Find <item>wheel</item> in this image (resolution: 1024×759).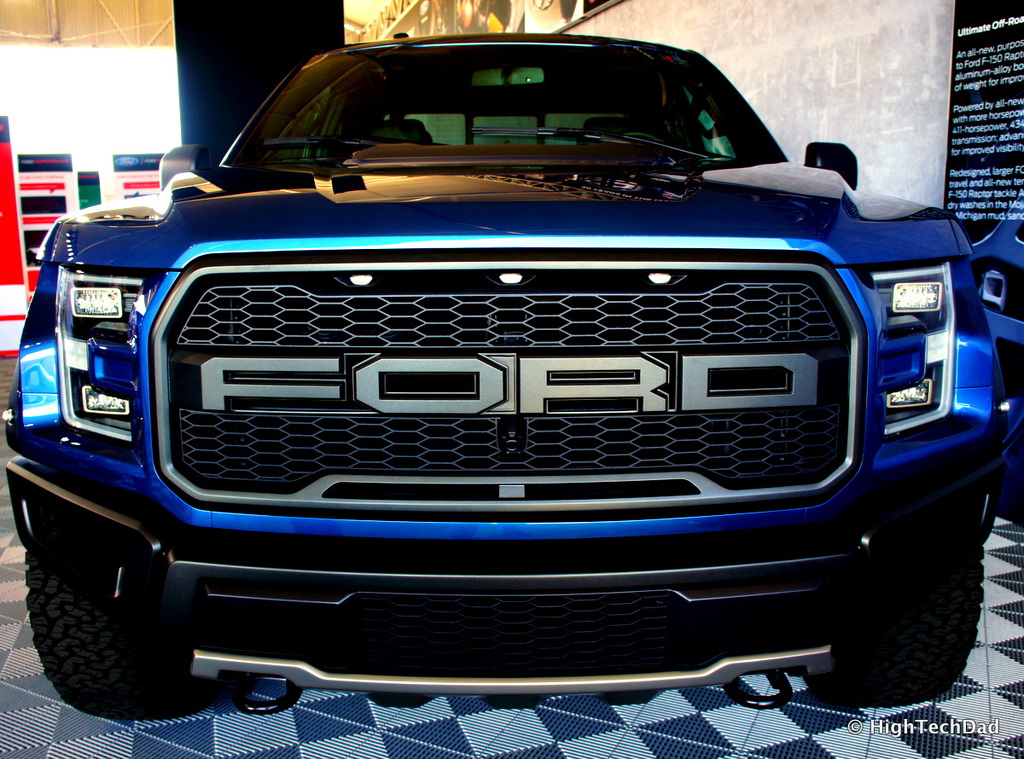
left=826, top=495, right=989, bottom=700.
